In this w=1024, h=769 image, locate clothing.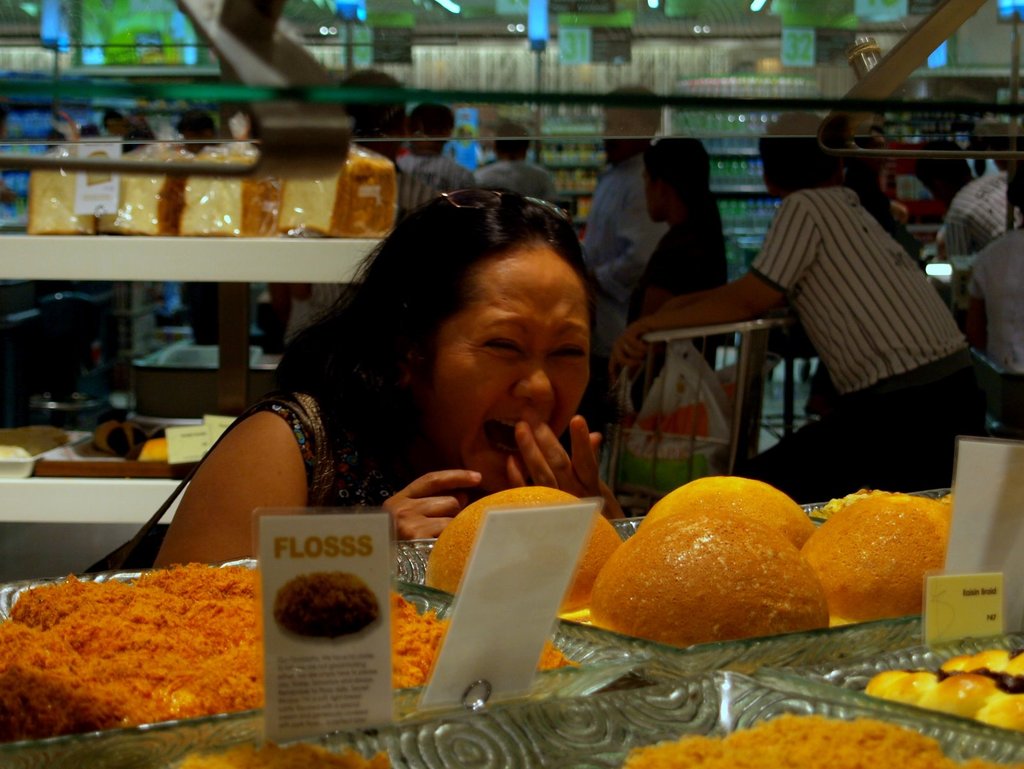
Bounding box: <box>387,150,476,192</box>.
